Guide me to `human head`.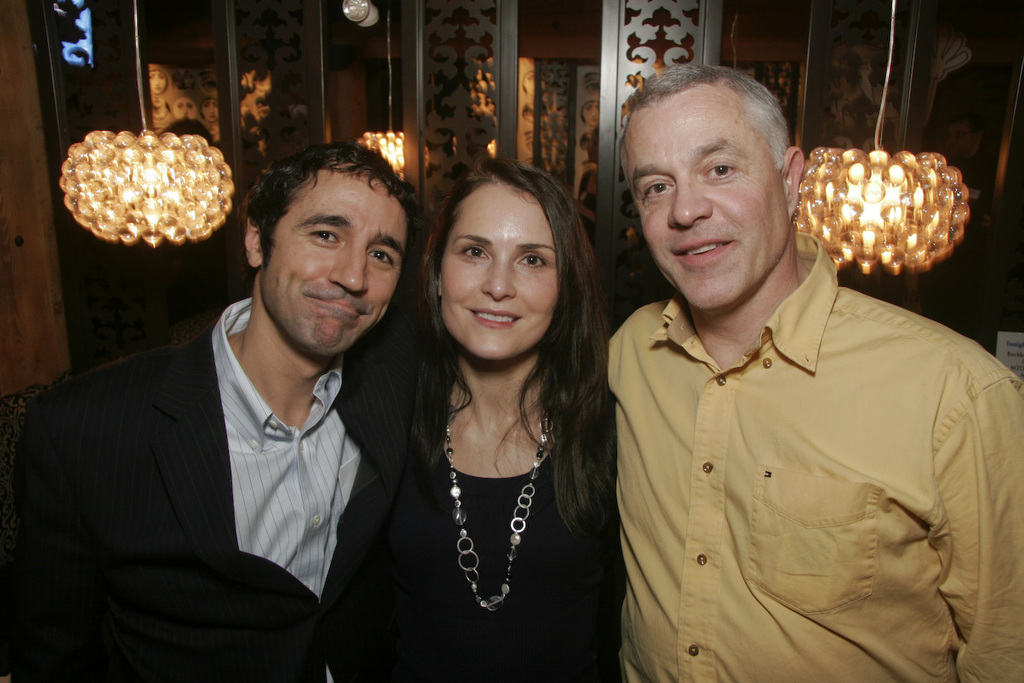
Guidance: locate(174, 95, 196, 120).
